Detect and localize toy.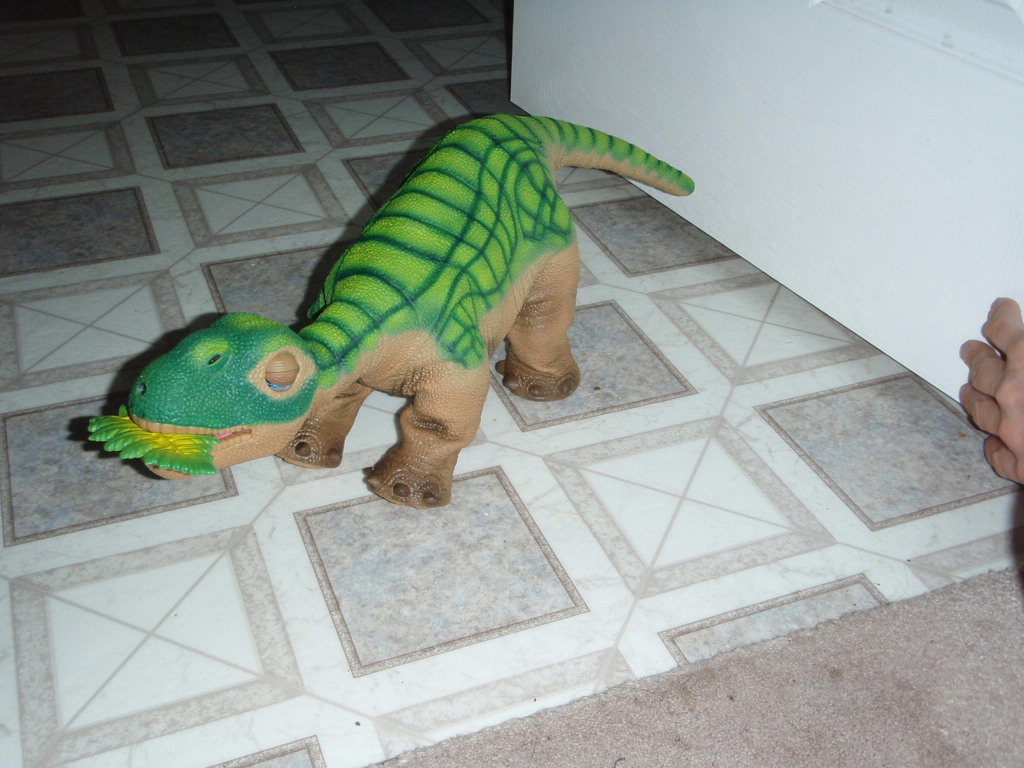
Localized at crop(83, 102, 705, 534).
